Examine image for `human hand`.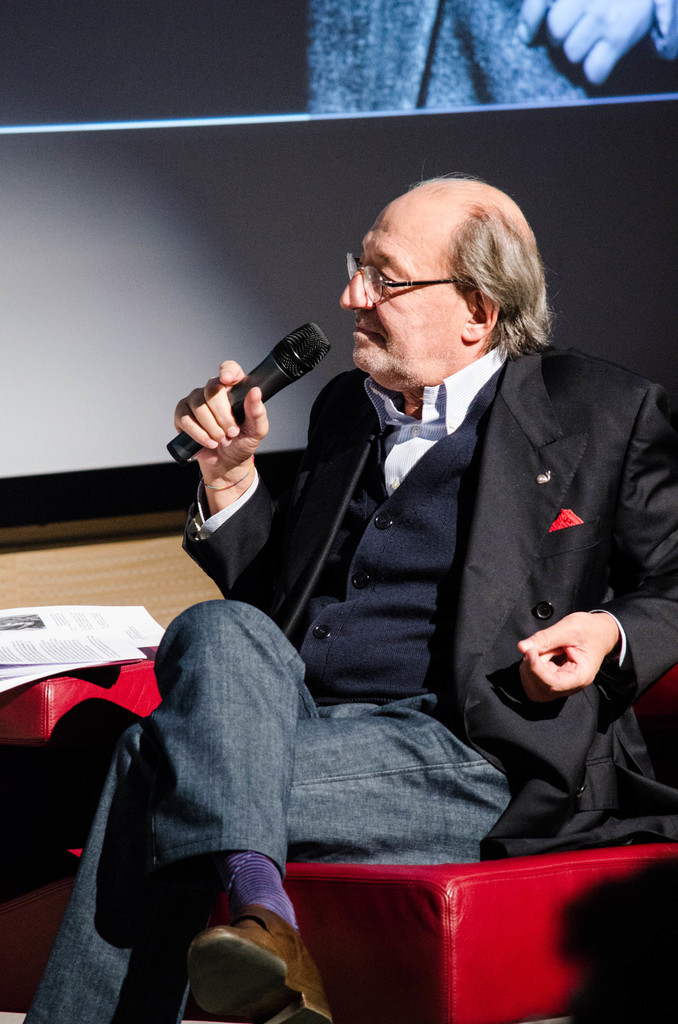
Examination result: {"left": 516, "top": 610, "right": 617, "bottom": 705}.
